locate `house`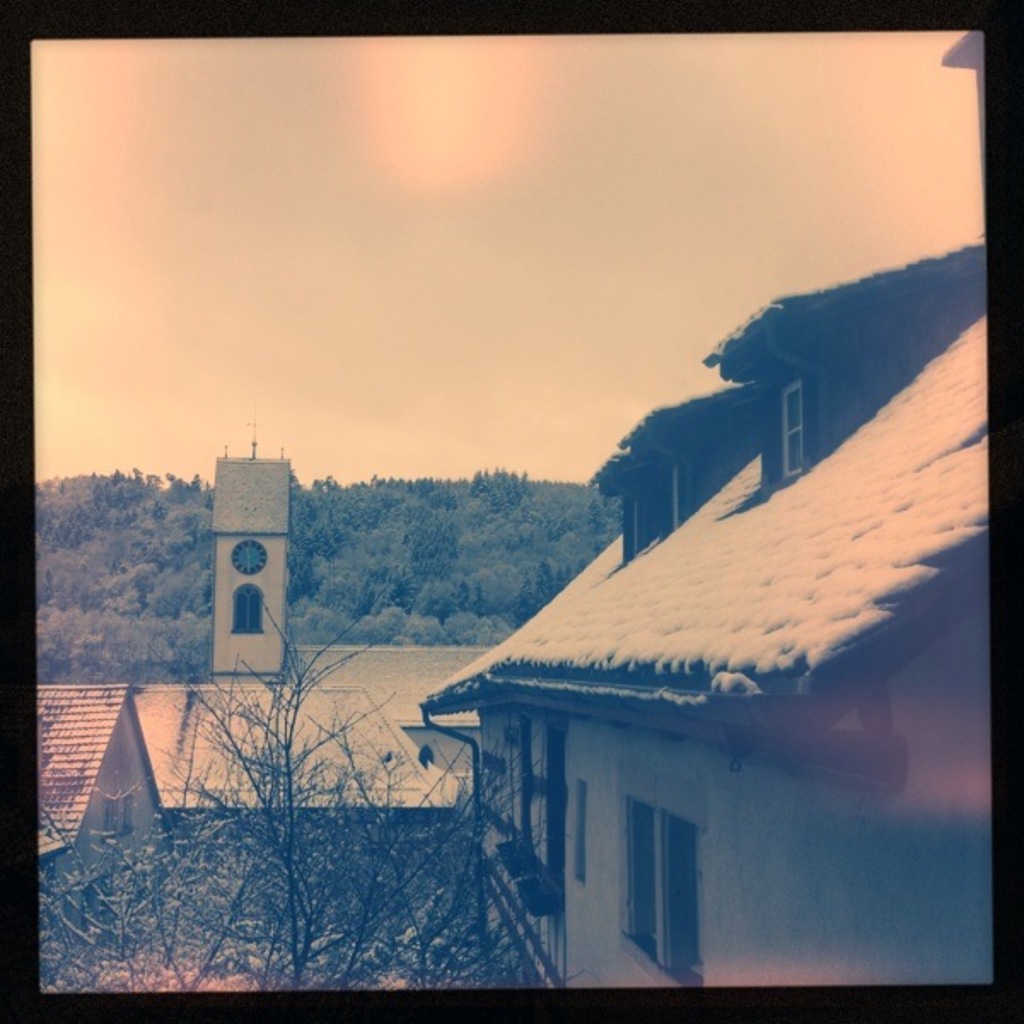
crop(130, 683, 466, 855)
